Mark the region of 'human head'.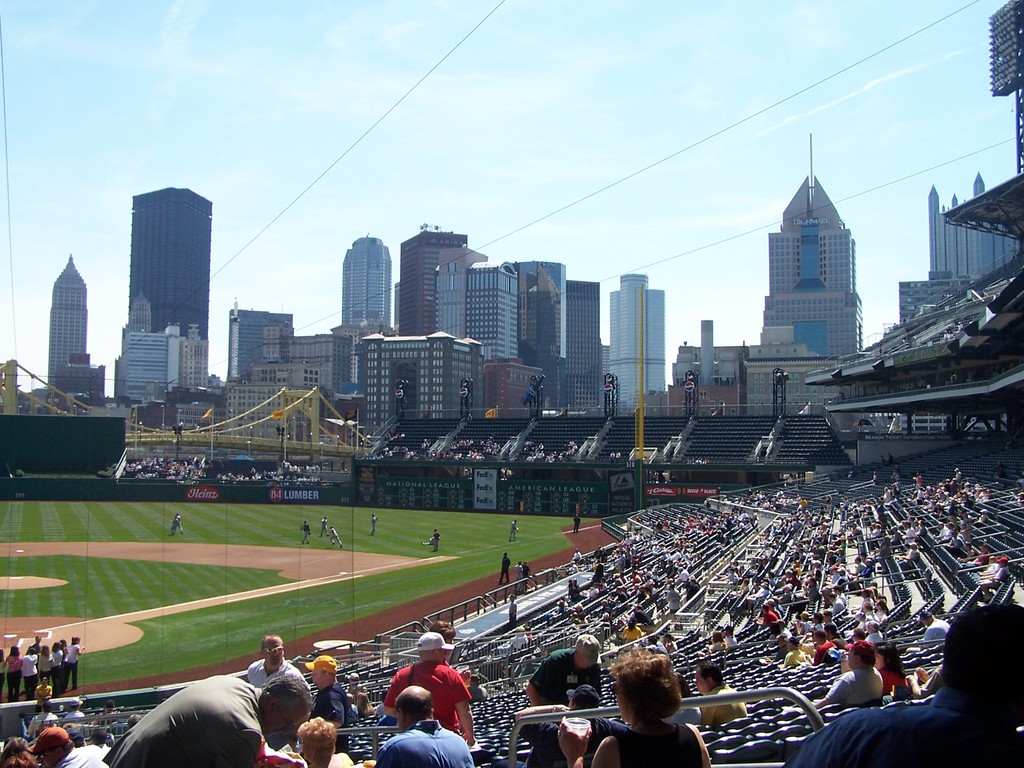
Region: 396,689,439,729.
